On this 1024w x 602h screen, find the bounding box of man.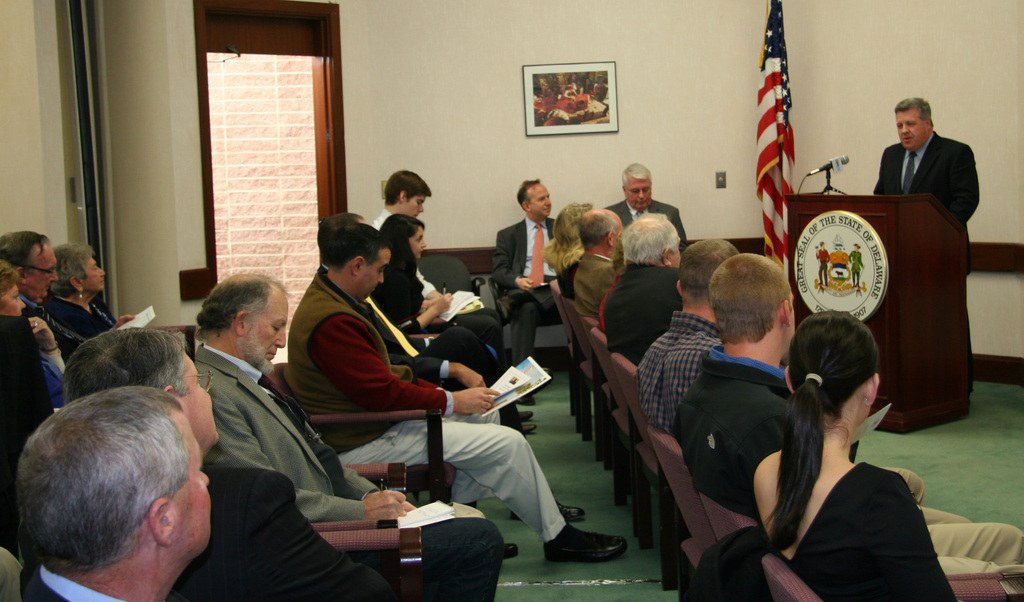
Bounding box: x1=285, y1=225, x2=630, y2=566.
